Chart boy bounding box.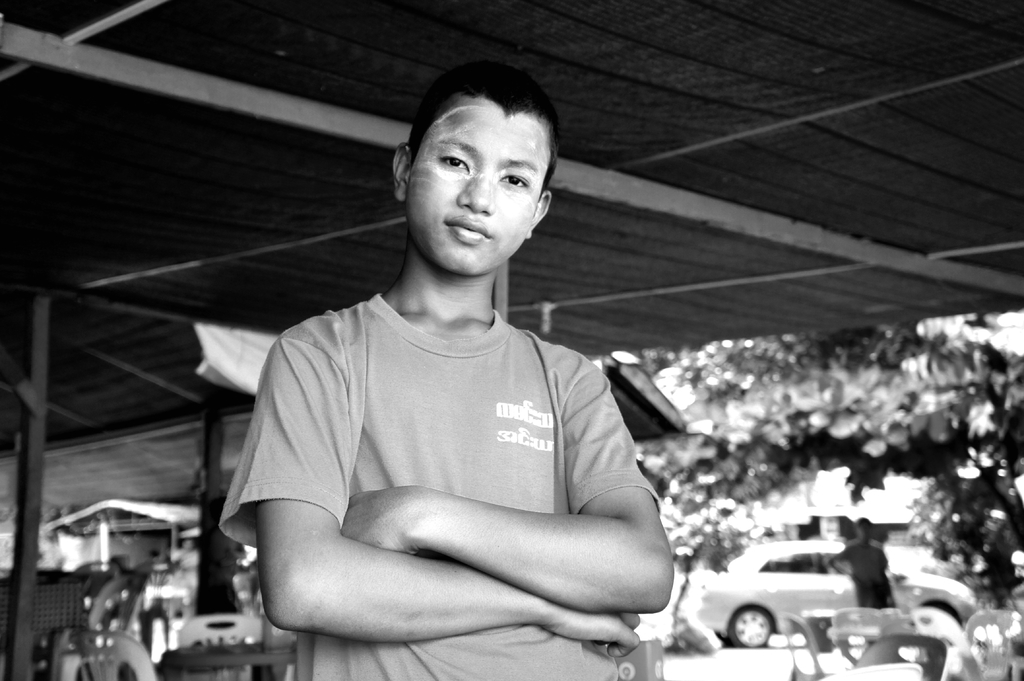
Charted: locate(209, 61, 666, 680).
